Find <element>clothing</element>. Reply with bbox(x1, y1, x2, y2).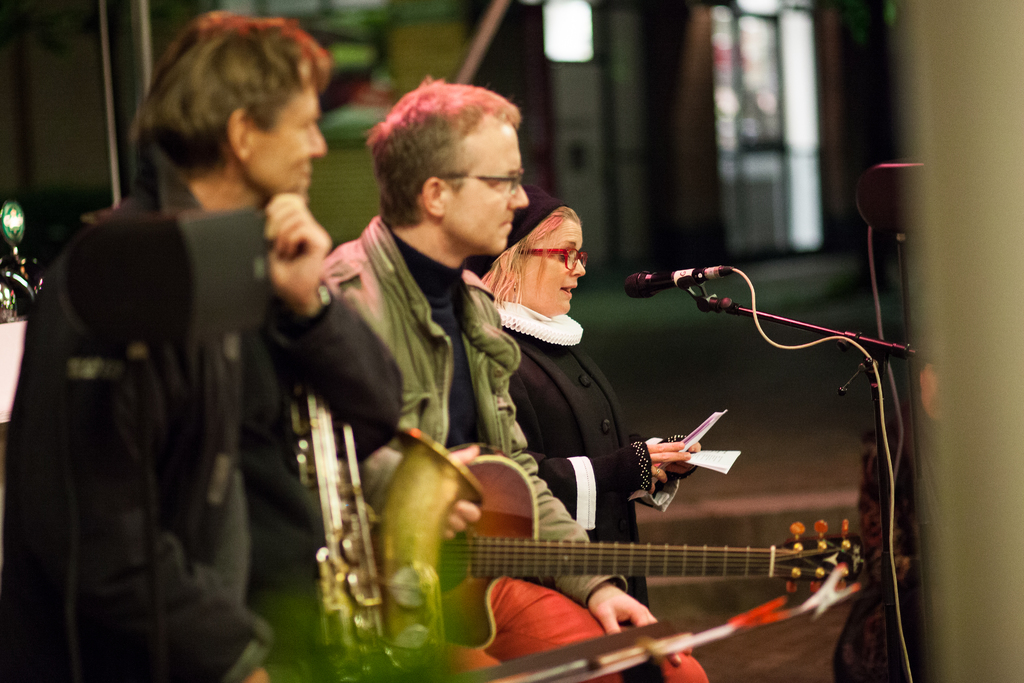
bbox(317, 215, 714, 682).
